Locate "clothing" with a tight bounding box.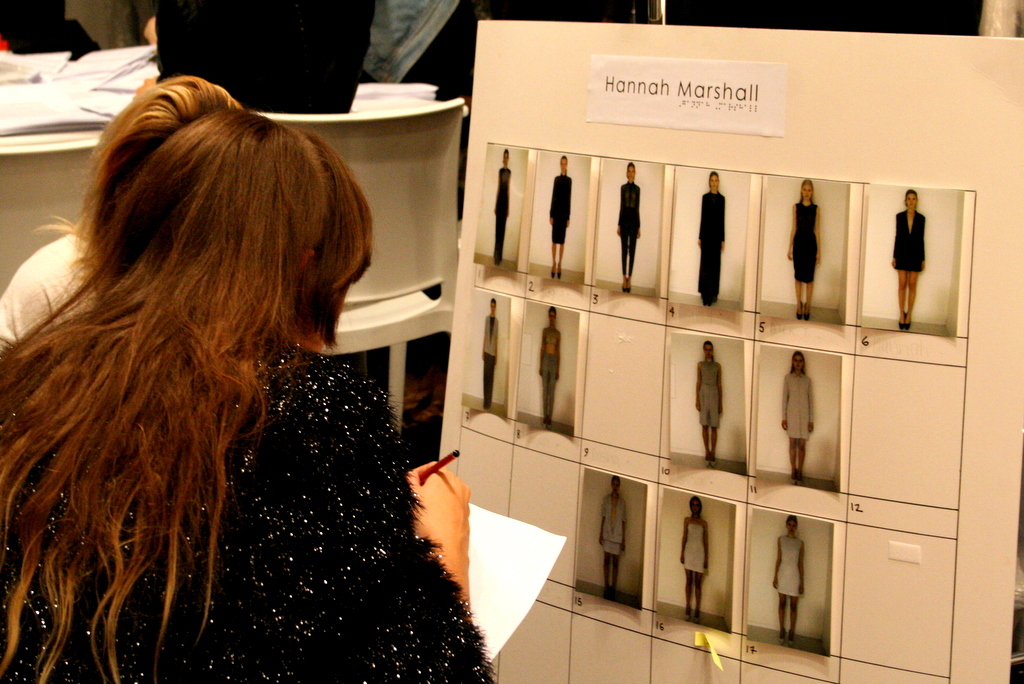
pyautogui.locateOnScreen(599, 489, 631, 554).
